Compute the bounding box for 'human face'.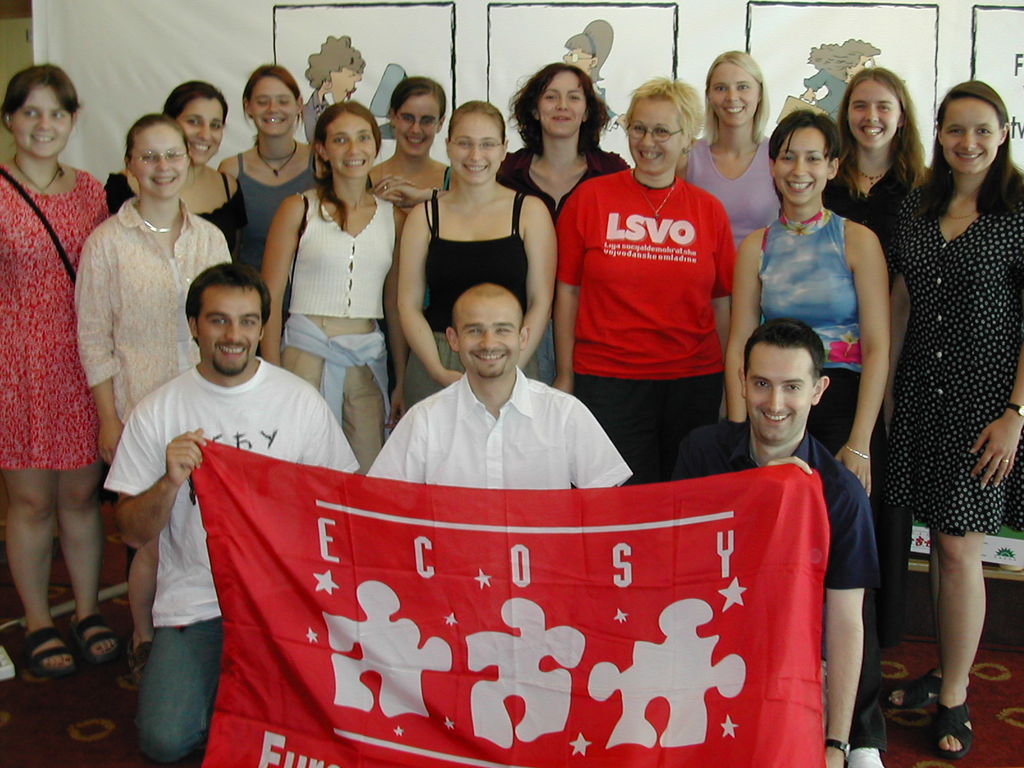
bbox=[181, 97, 228, 165].
